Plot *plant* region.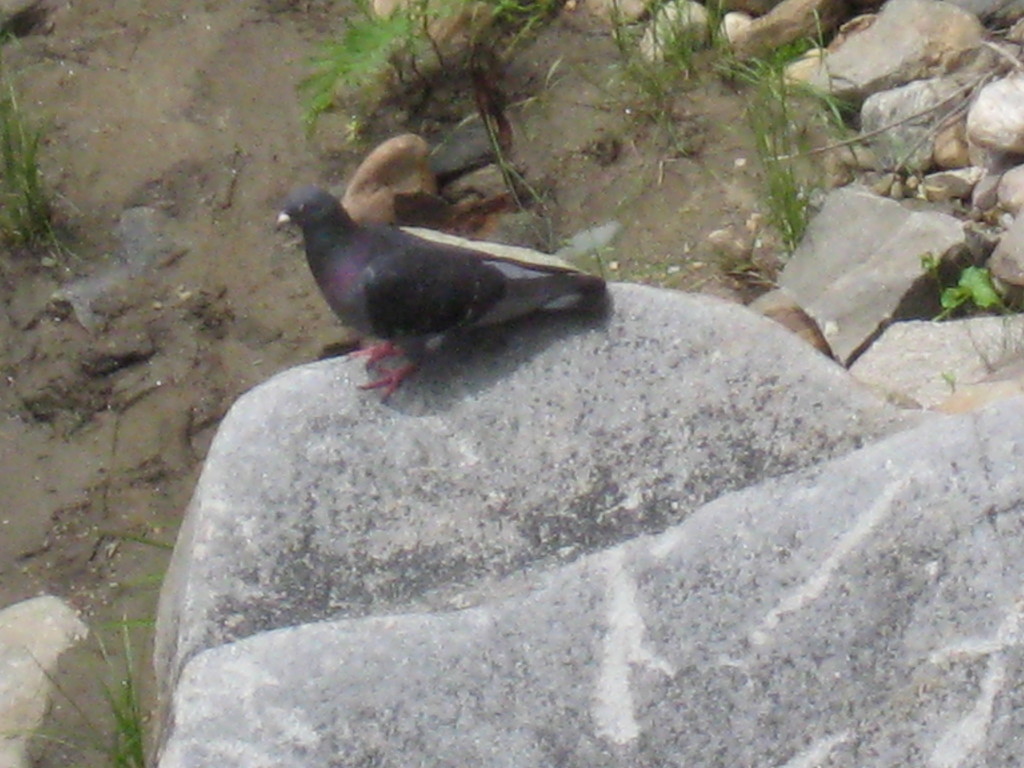
Plotted at [left=733, top=48, right=812, bottom=254].
